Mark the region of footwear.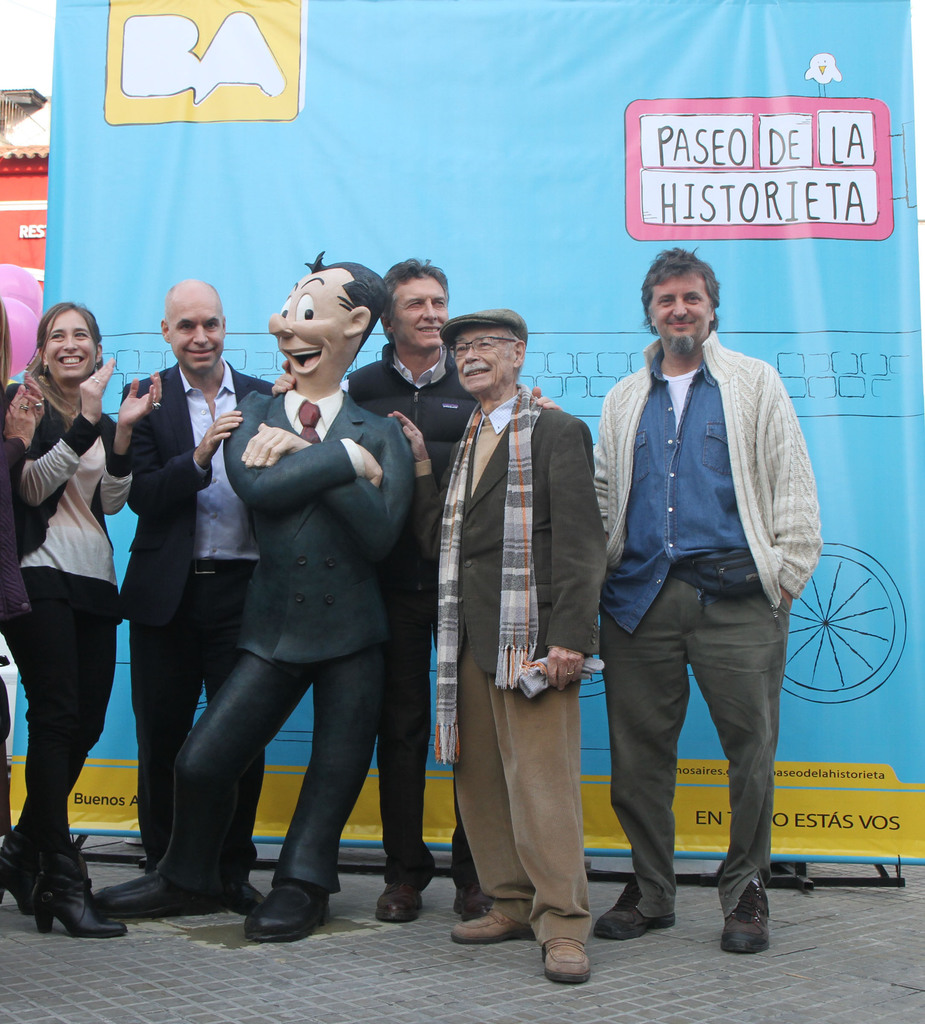
Region: pyautogui.locateOnScreen(717, 881, 773, 954).
